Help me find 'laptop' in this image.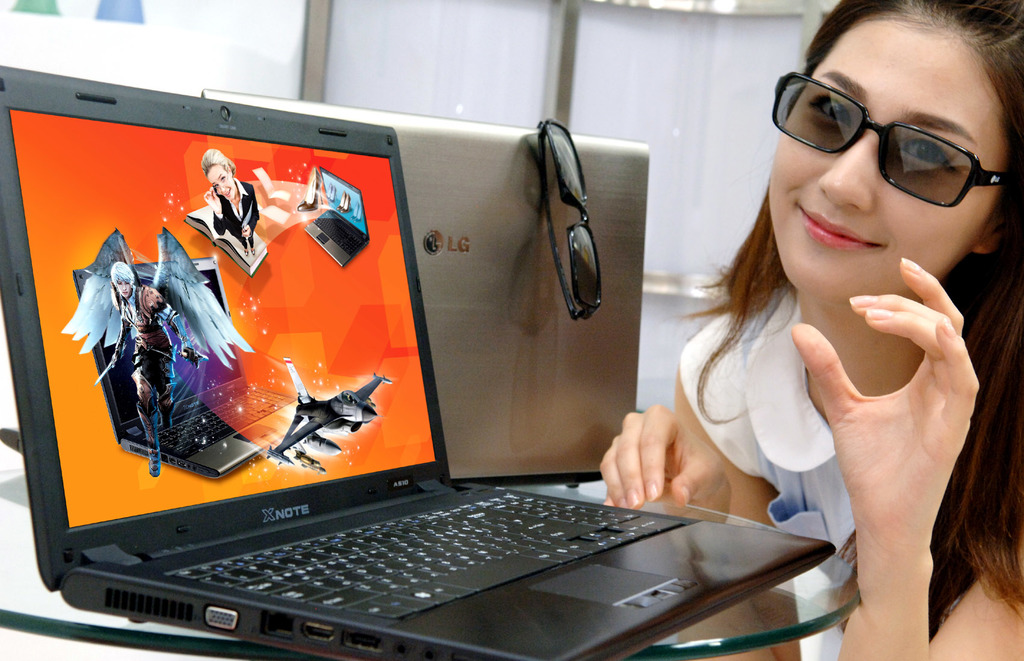
Found it: [x1=0, y1=72, x2=833, y2=654].
